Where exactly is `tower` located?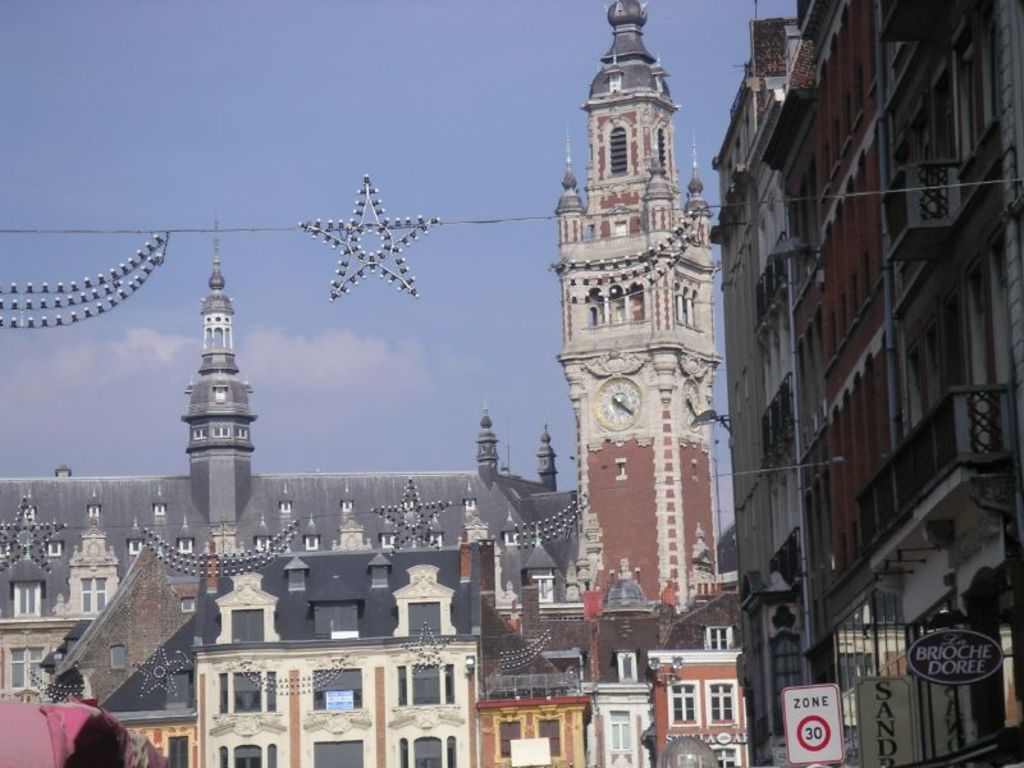
Its bounding box is Rect(547, 0, 721, 625).
